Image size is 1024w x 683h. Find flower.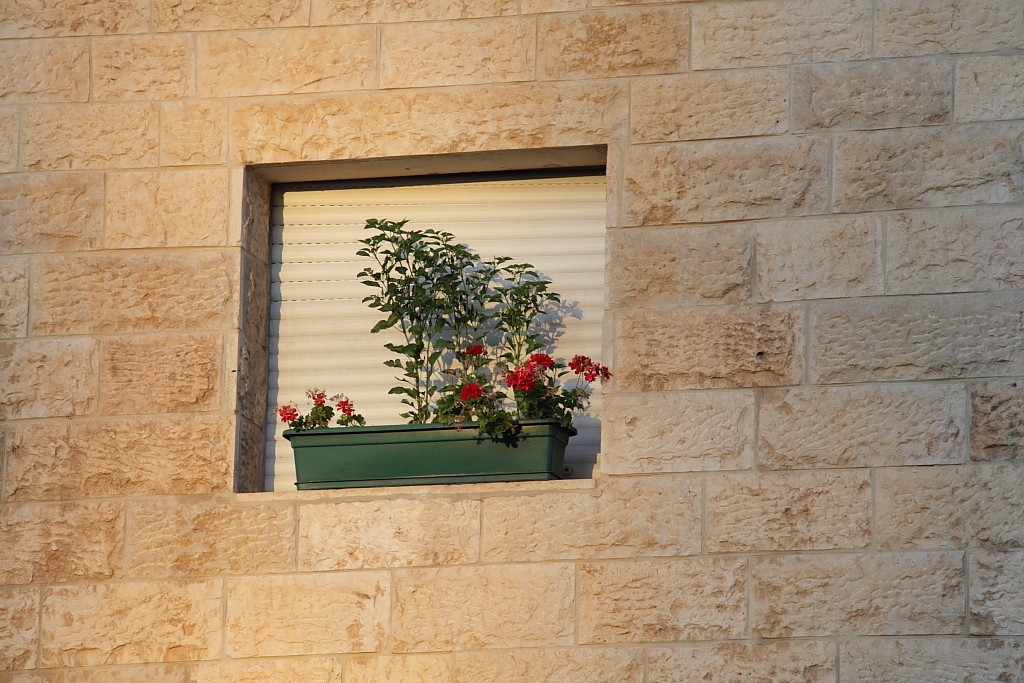
x1=574 y1=352 x2=593 y2=373.
